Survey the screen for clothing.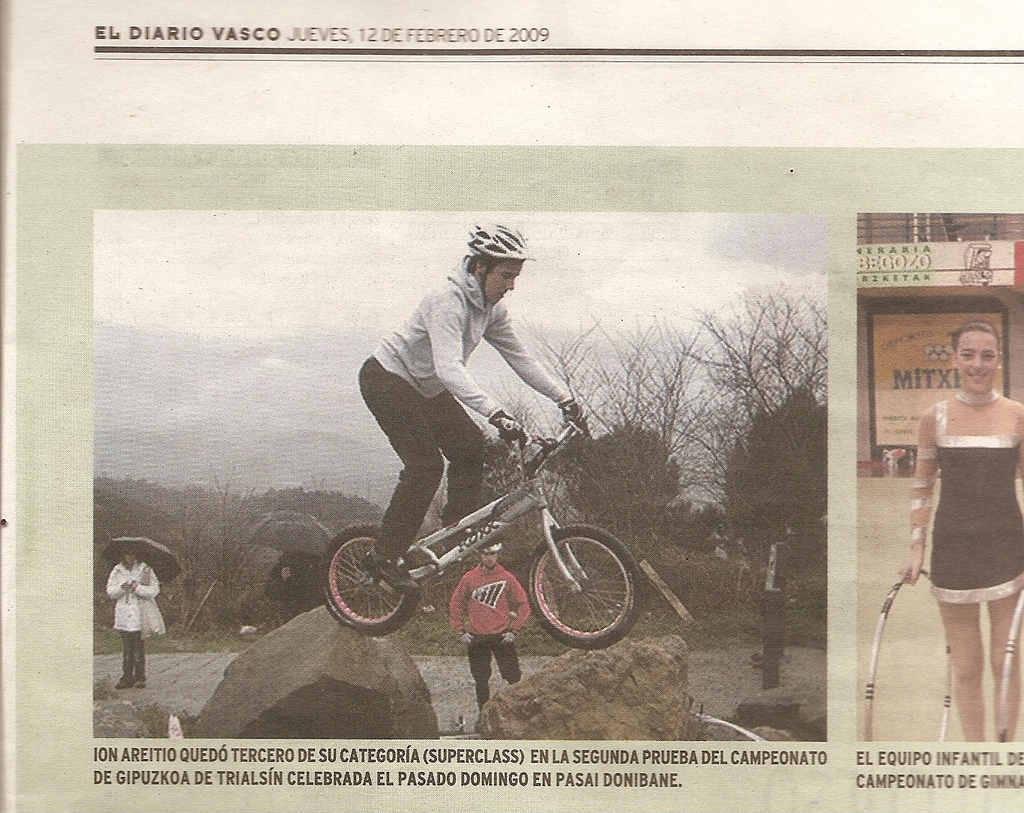
Survey found: [x1=449, y1=563, x2=532, y2=710].
